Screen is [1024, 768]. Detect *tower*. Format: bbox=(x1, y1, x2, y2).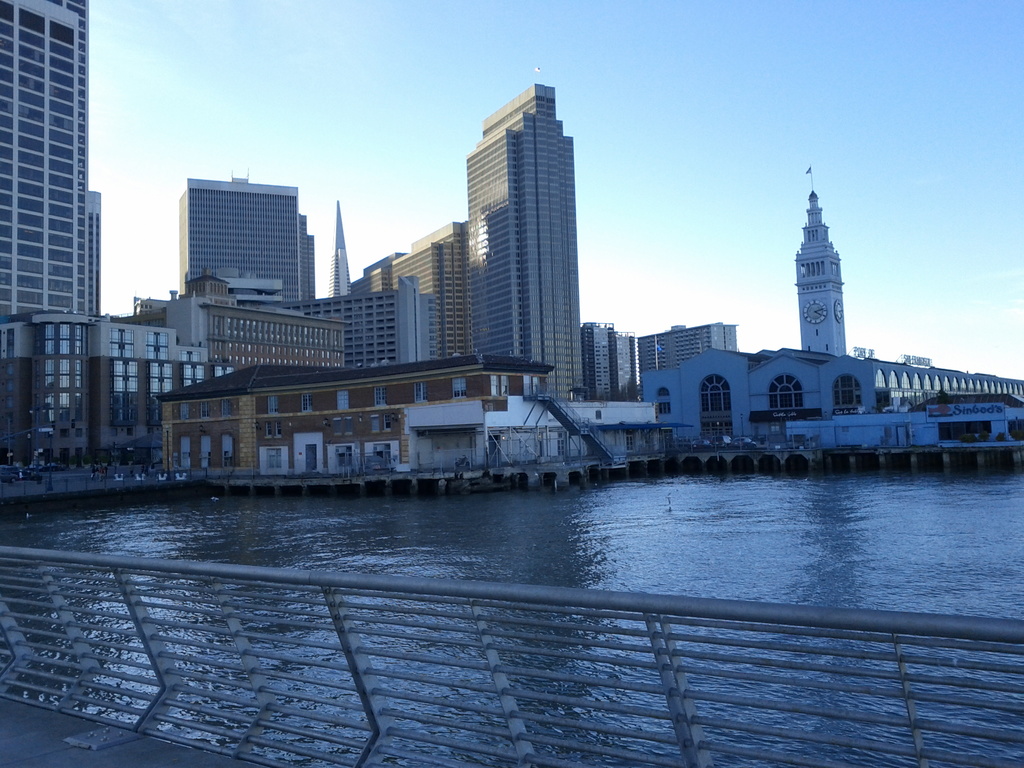
bbox=(6, 10, 109, 413).
